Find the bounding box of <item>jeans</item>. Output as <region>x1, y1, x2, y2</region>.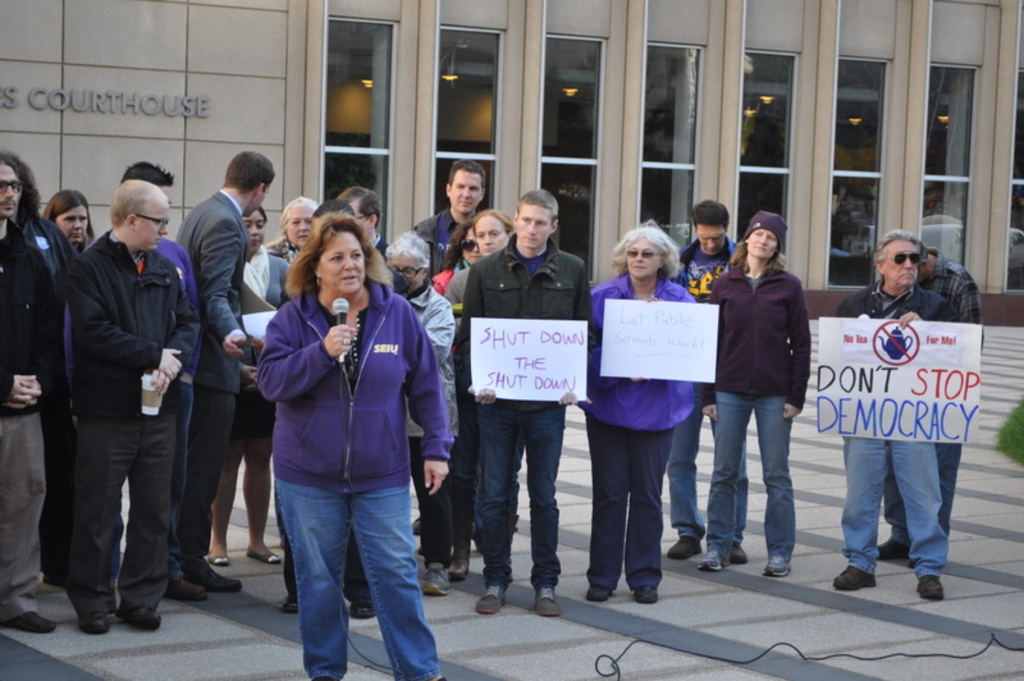
<region>664, 405, 749, 536</region>.
